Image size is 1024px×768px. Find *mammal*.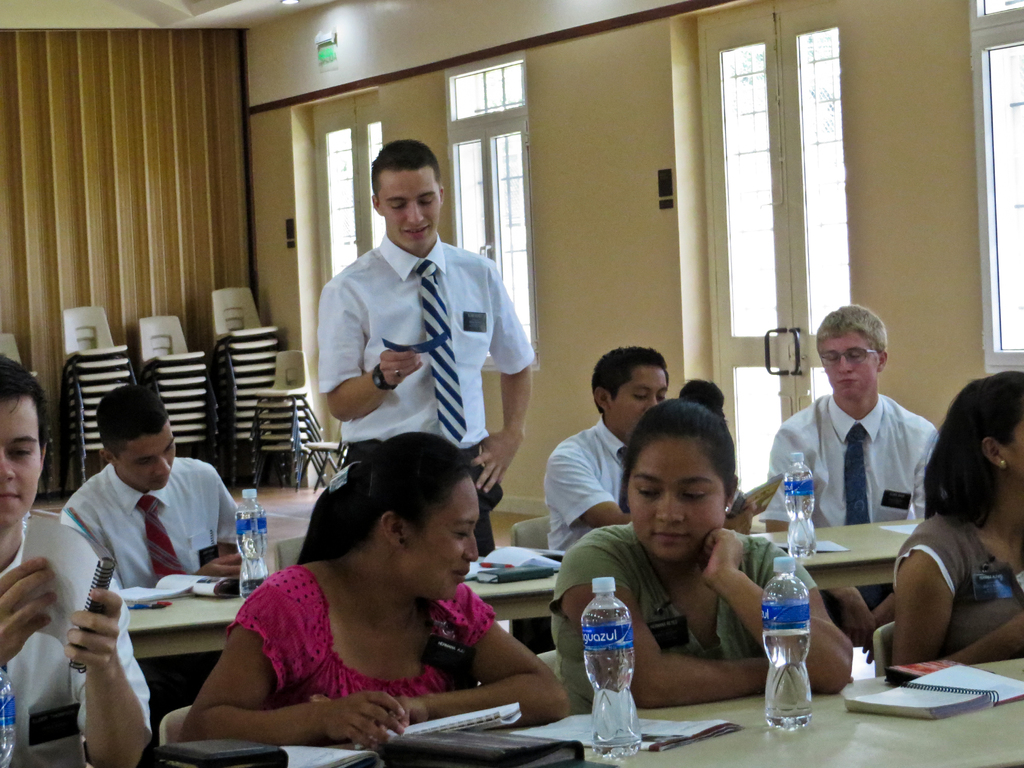
{"x1": 554, "y1": 342, "x2": 670, "y2": 616}.
